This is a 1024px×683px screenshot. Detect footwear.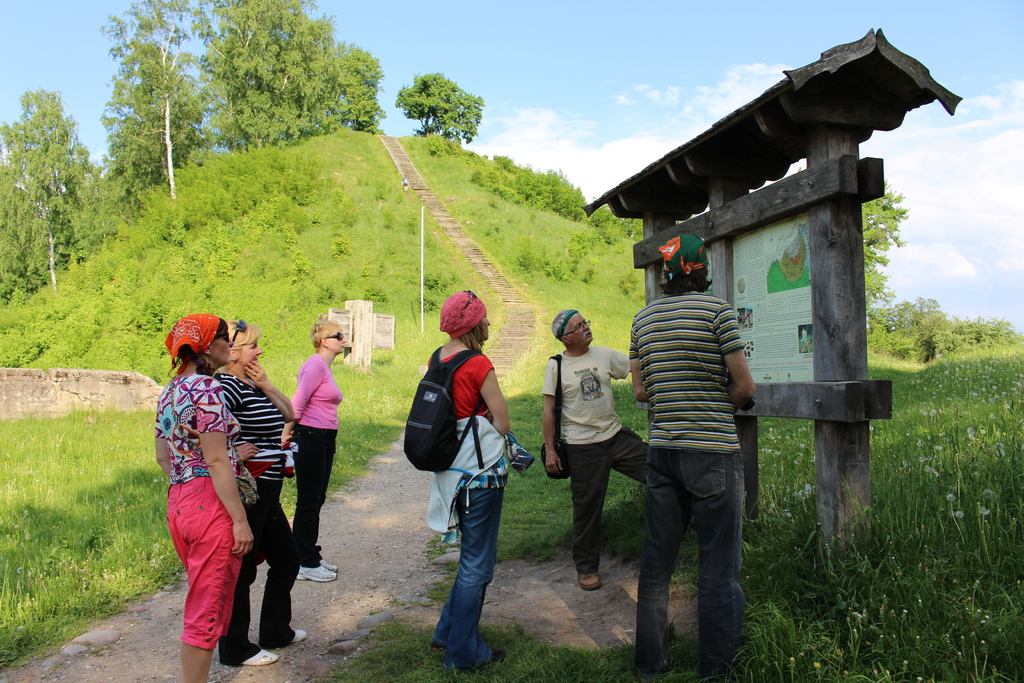
<region>575, 570, 604, 591</region>.
